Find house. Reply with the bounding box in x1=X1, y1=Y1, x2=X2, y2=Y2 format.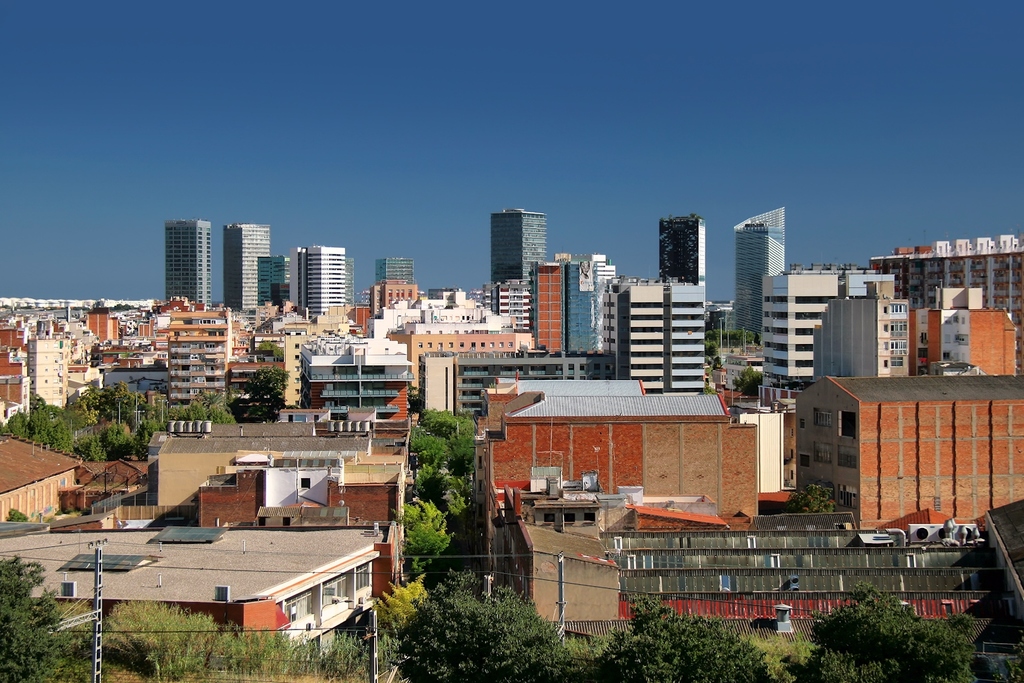
x1=159, y1=214, x2=212, y2=304.
